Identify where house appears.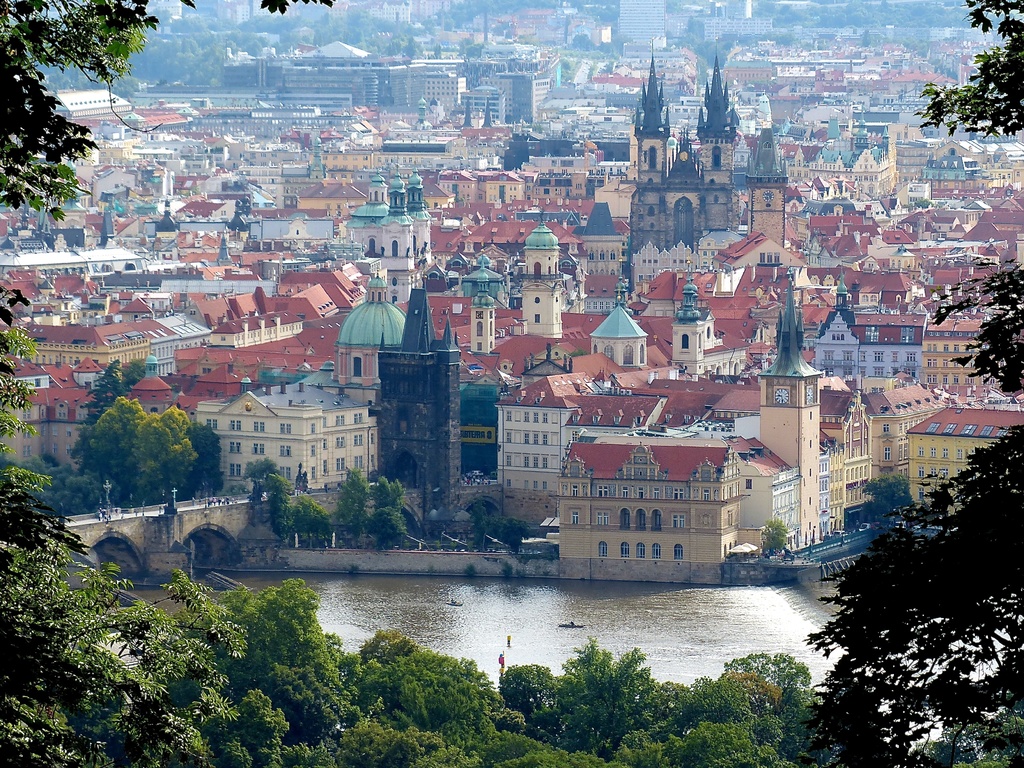
Appears at select_region(206, 282, 410, 484).
